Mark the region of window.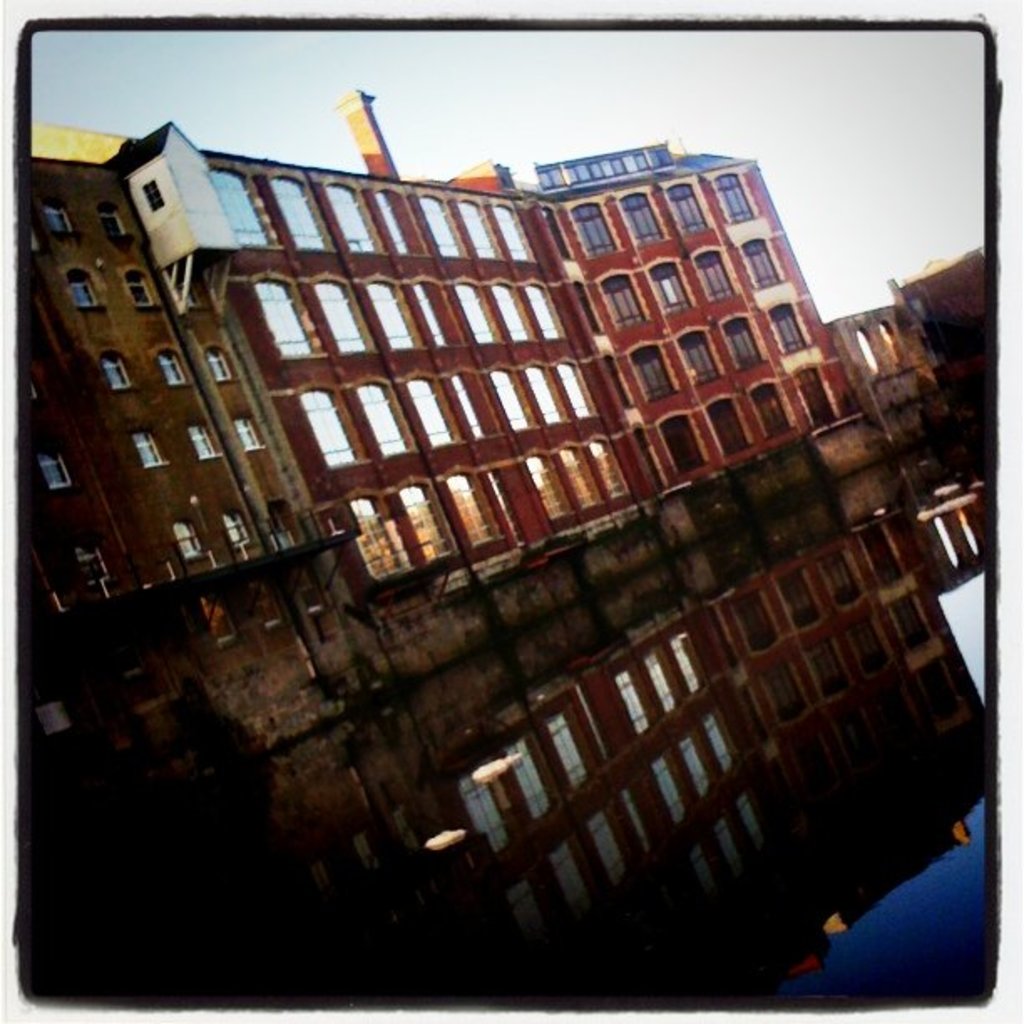
Region: [159,350,186,385].
